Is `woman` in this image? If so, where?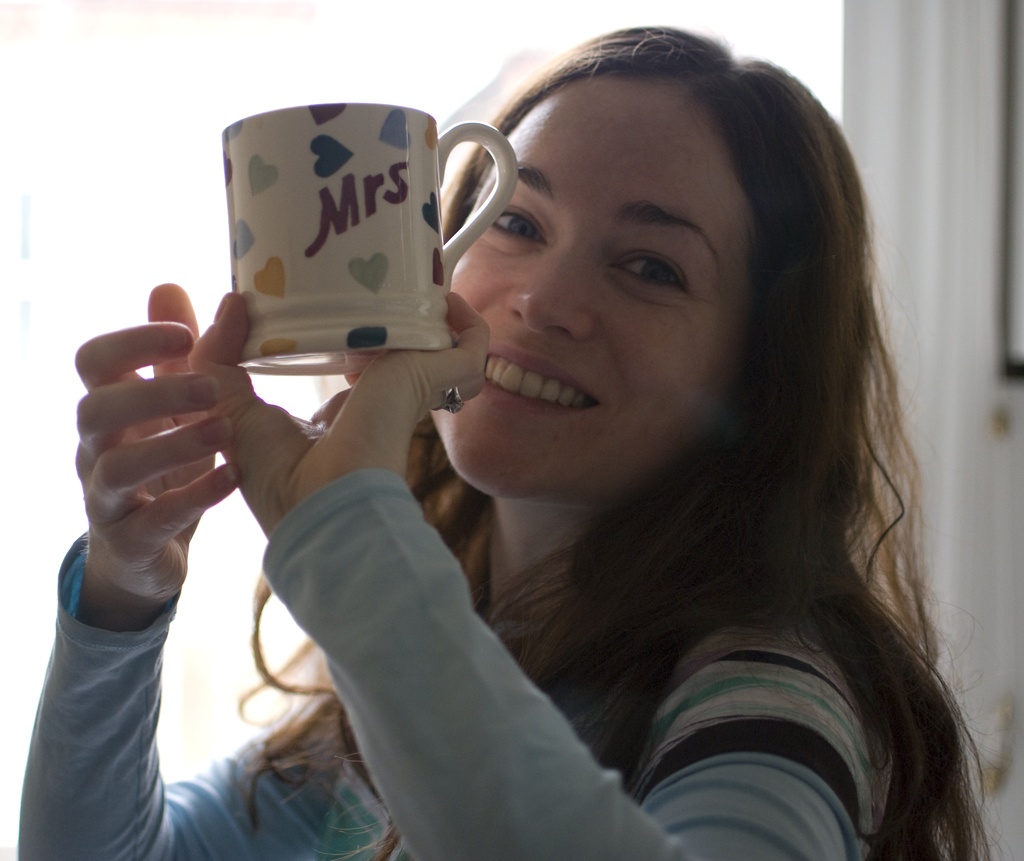
Yes, at rect(15, 26, 1013, 859).
